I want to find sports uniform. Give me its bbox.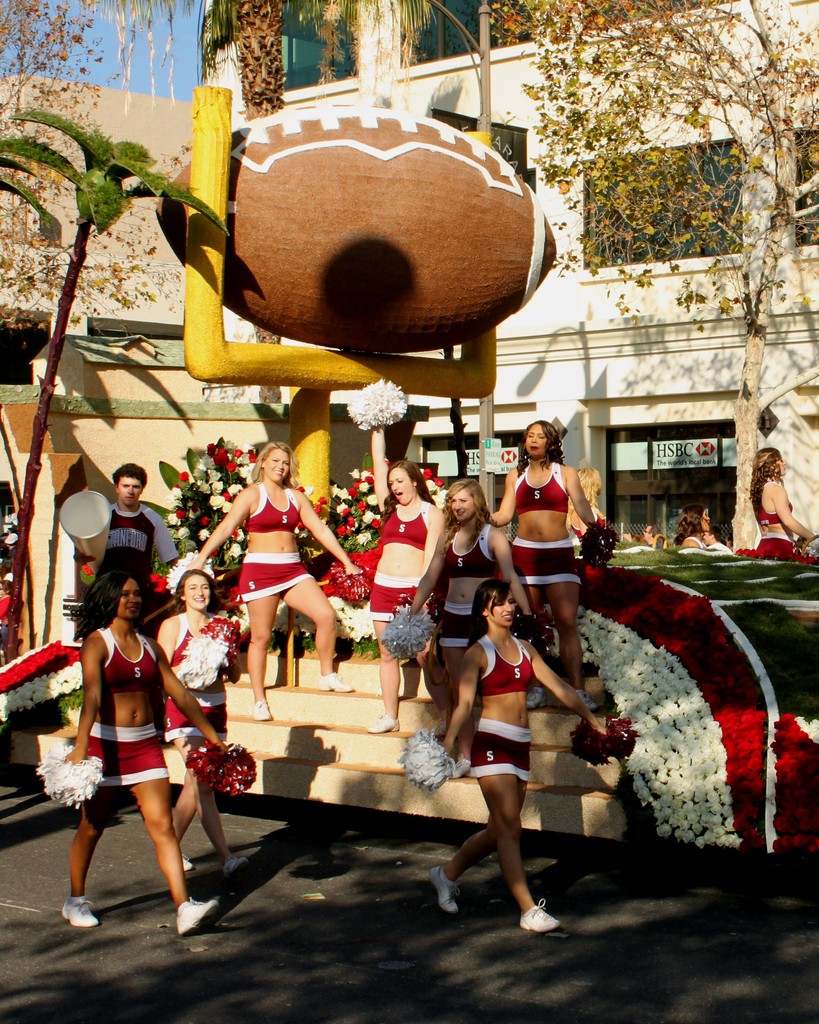
l=358, t=494, r=433, b=620.
